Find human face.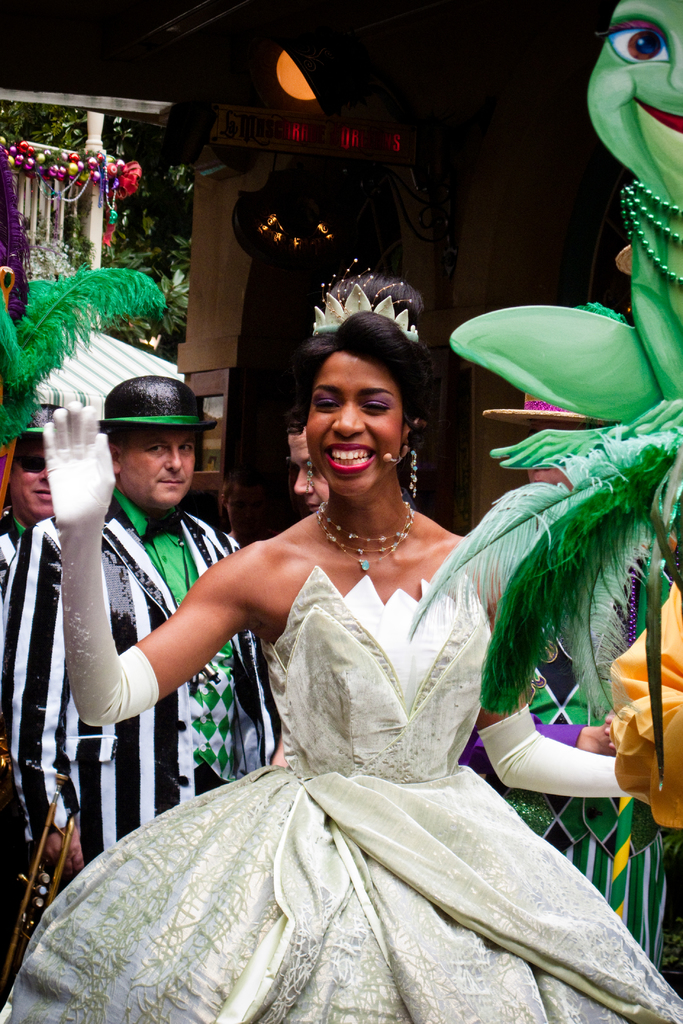
[x1=303, y1=346, x2=413, y2=505].
